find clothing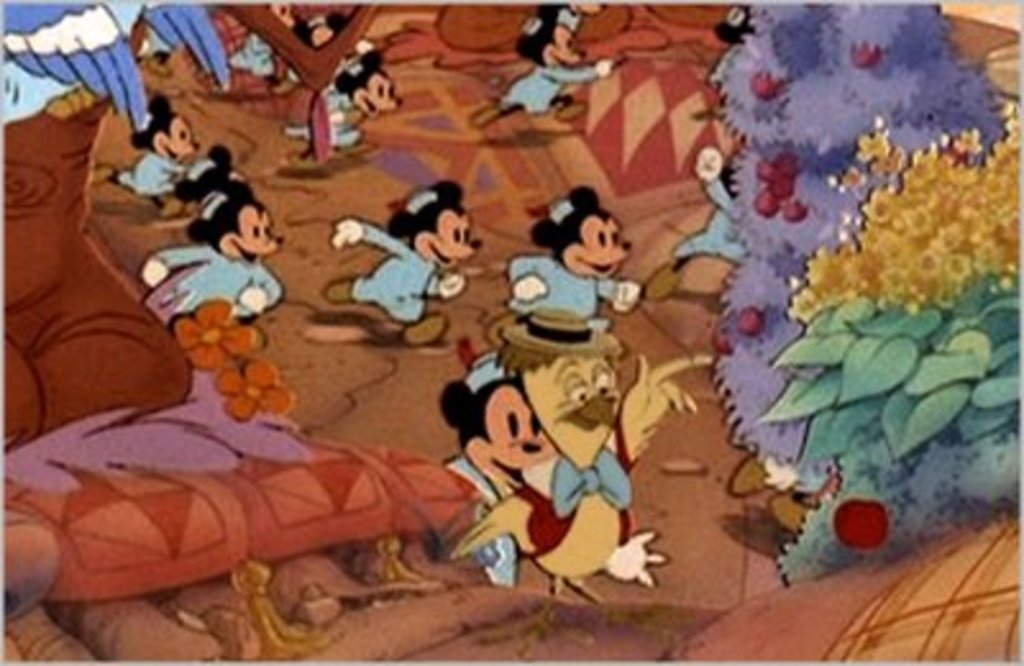
x1=497, y1=59, x2=604, y2=120
